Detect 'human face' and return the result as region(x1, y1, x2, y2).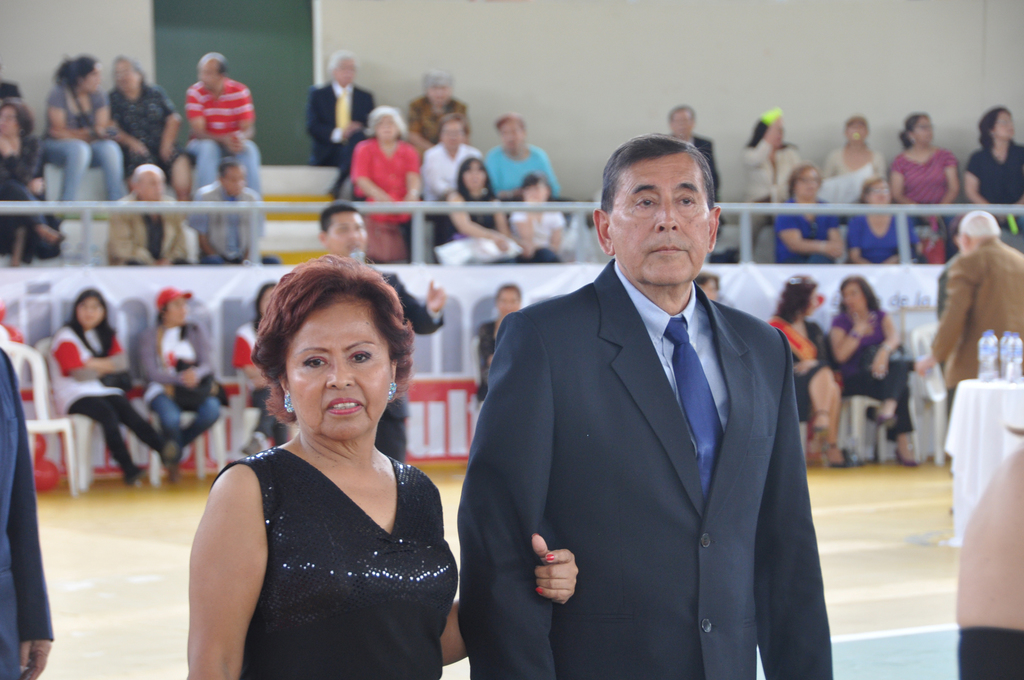
region(843, 280, 869, 310).
